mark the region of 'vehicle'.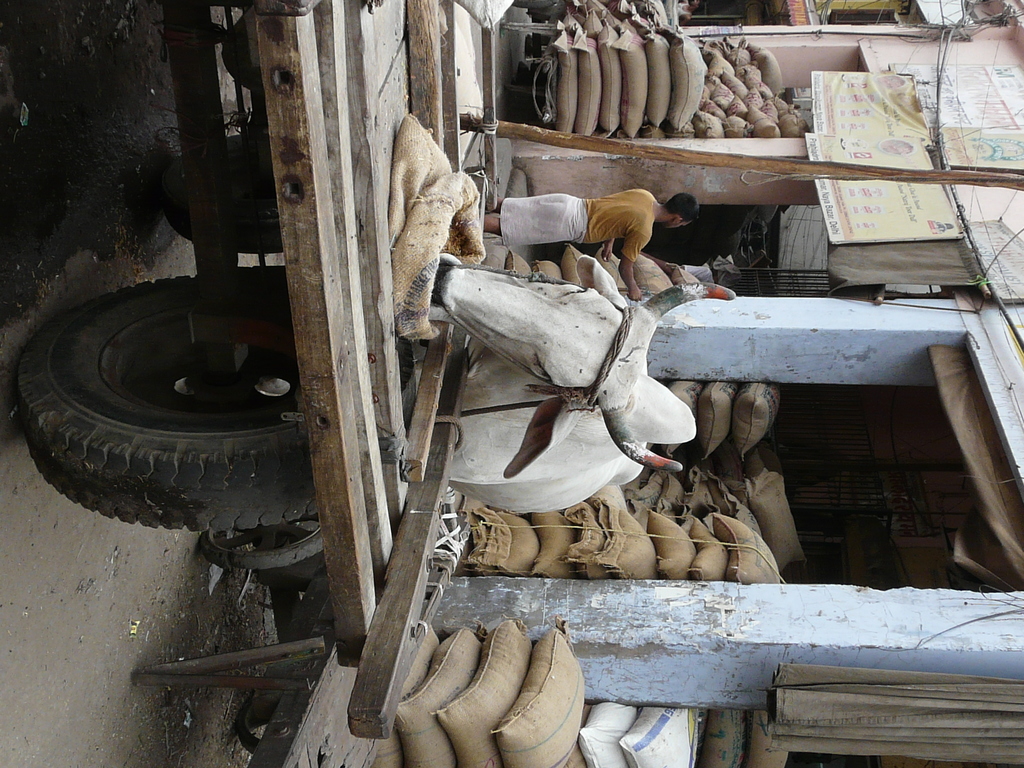
Region: {"x1": 10, "y1": 0, "x2": 505, "y2": 767}.
